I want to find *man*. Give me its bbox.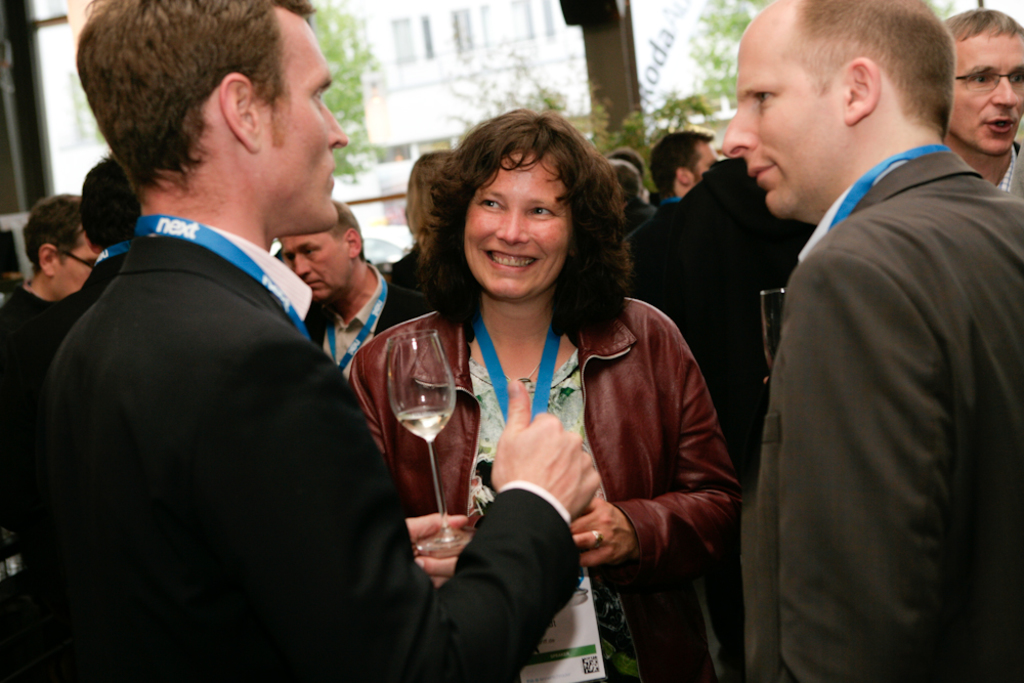
region(0, 187, 103, 371).
